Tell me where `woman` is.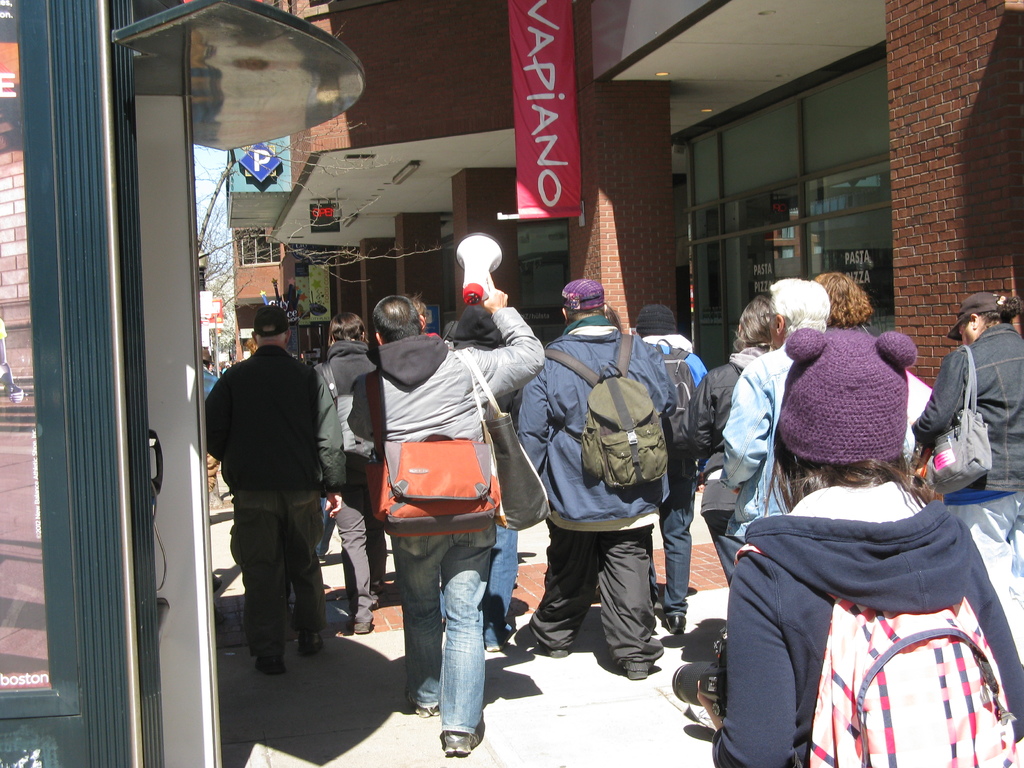
`woman` is at x1=813, y1=273, x2=881, y2=344.
